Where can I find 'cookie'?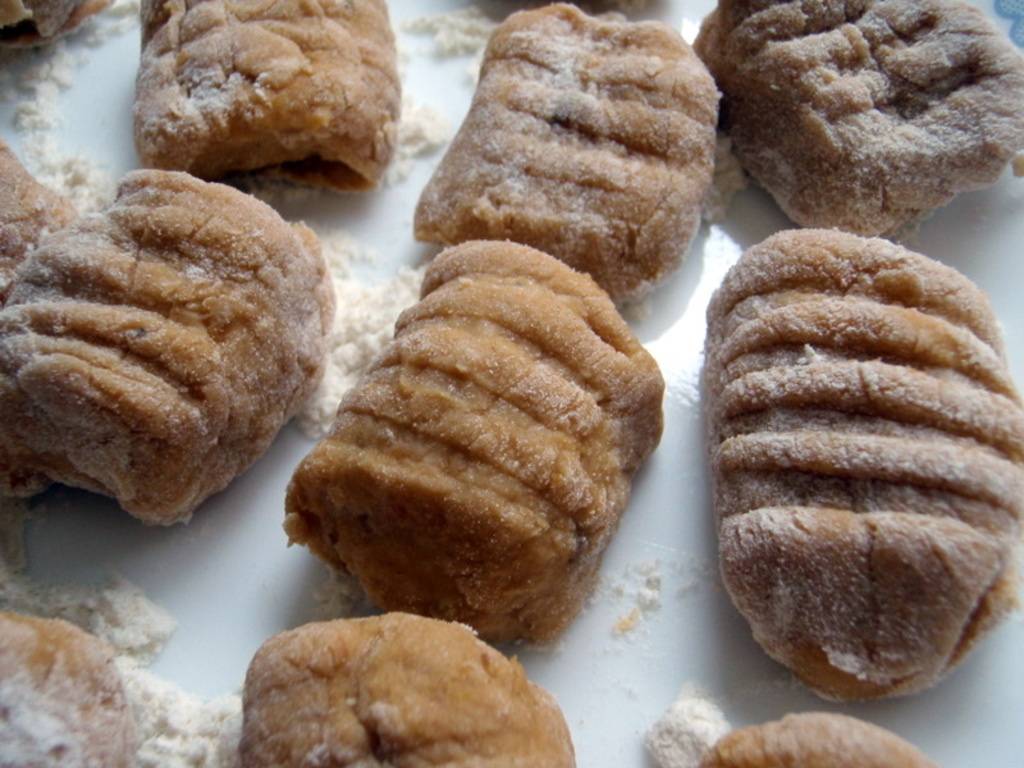
You can find it at {"x1": 0, "y1": 0, "x2": 114, "y2": 49}.
